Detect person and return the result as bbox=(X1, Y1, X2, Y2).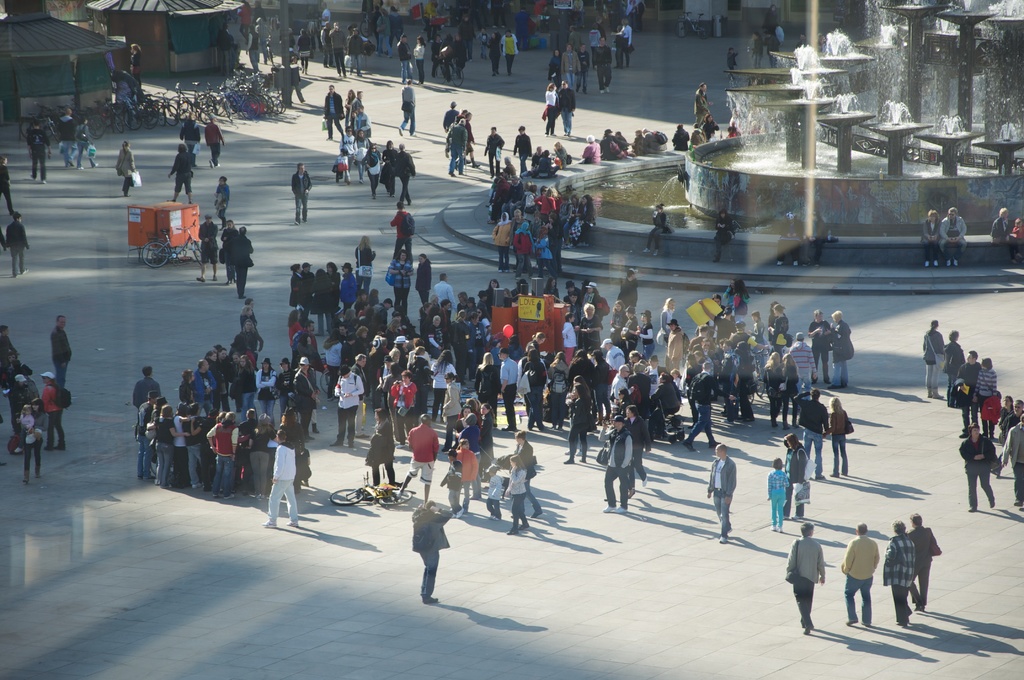
bbox=(253, 16, 269, 62).
